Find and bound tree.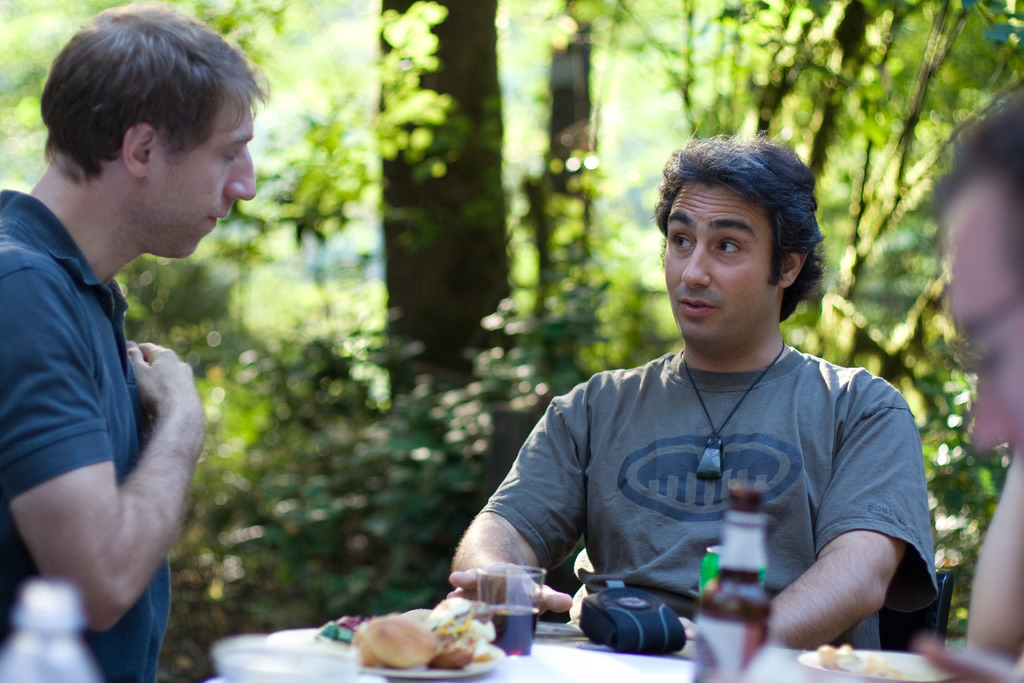
Bound: pyautogui.locateOnScreen(0, 0, 1023, 682).
